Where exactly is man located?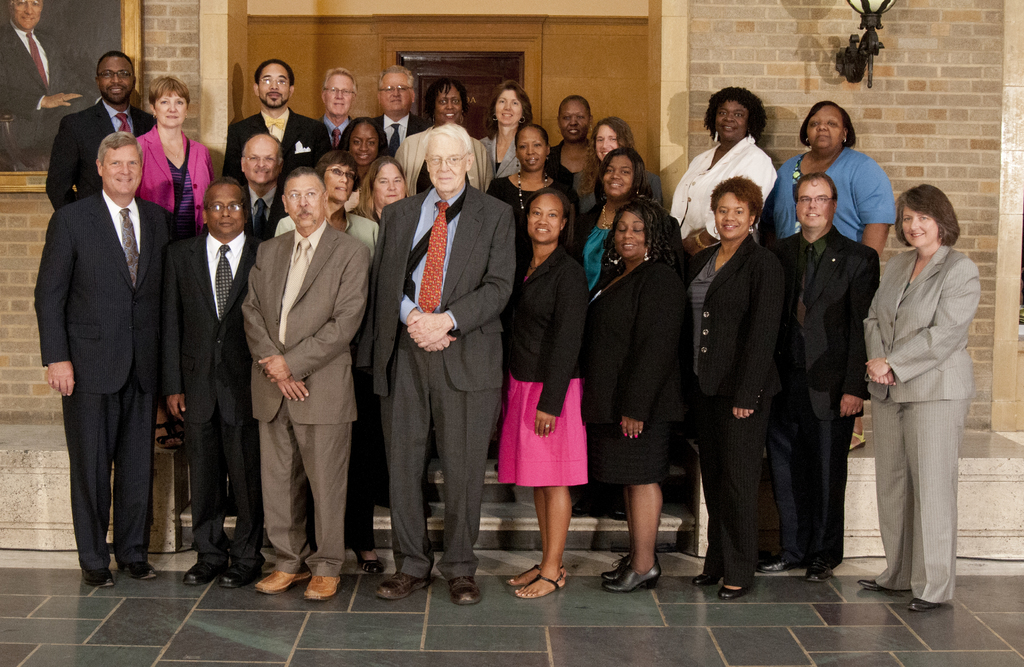
Its bounding box is bbox(48, 54, 157, 204).
